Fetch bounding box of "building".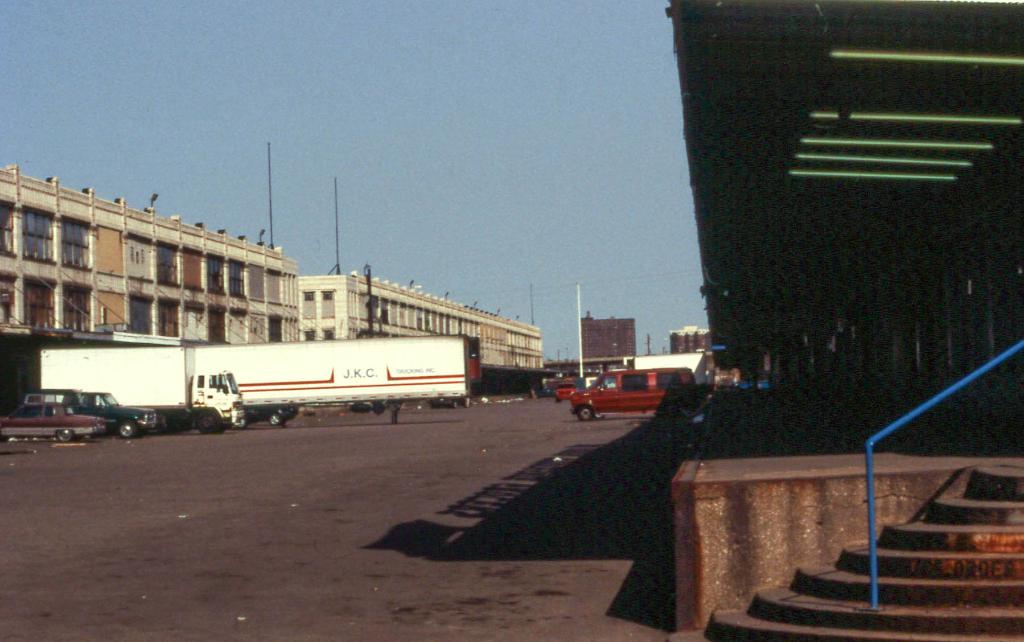
Bbox: l=0, t=169, r=303, b=339.
